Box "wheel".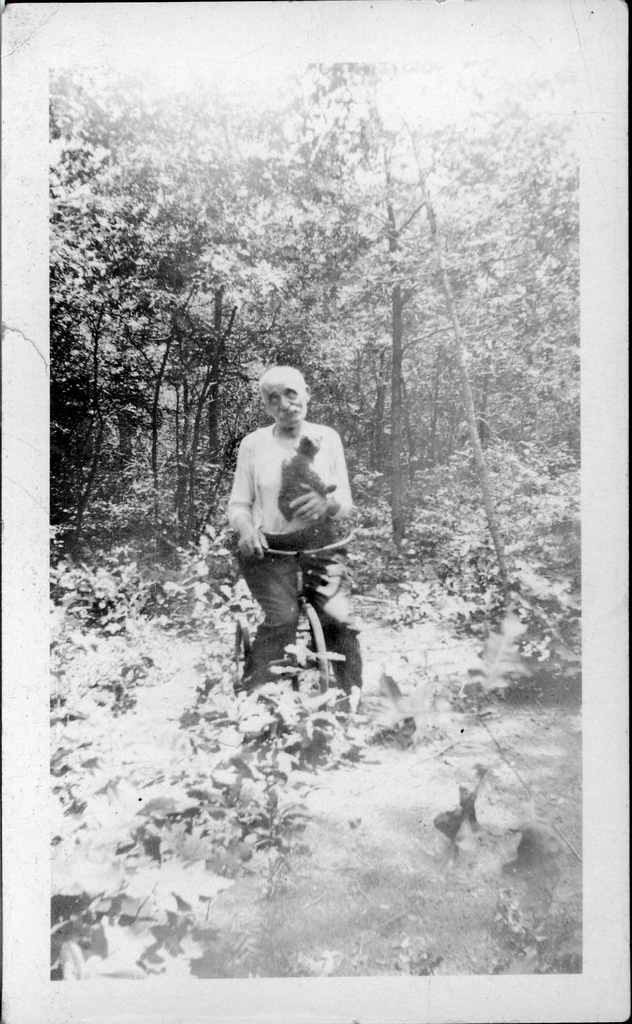
[233,616,250,682].
